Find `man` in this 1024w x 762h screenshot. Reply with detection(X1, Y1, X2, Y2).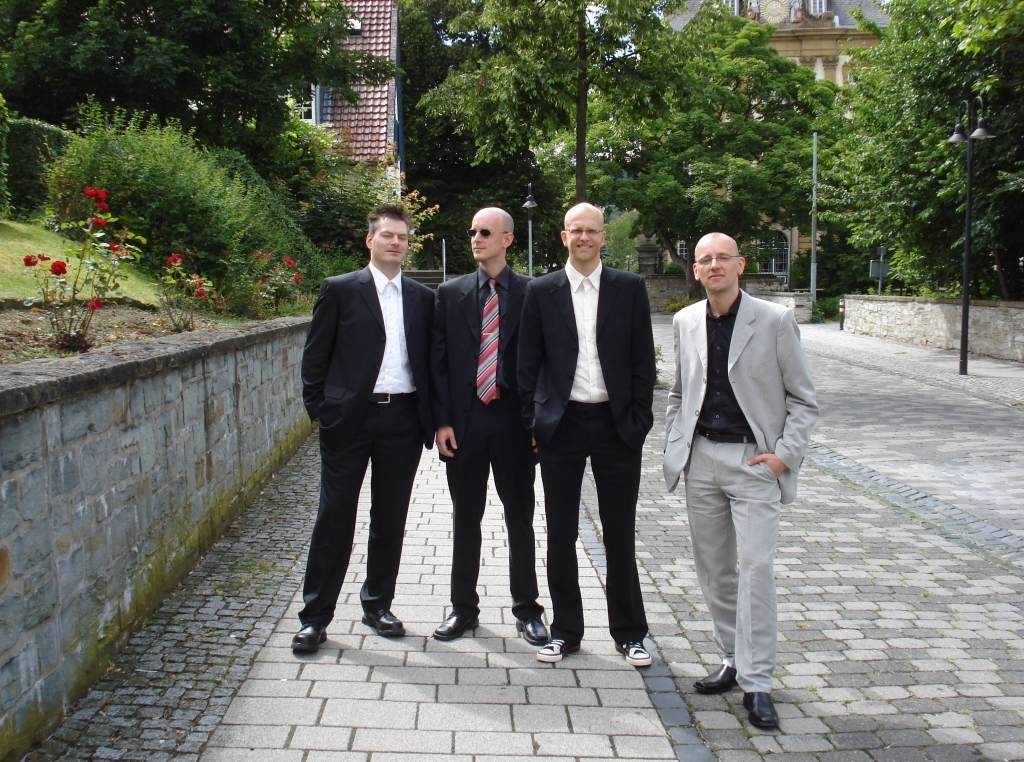
detection(518, 201, 653, 663).
